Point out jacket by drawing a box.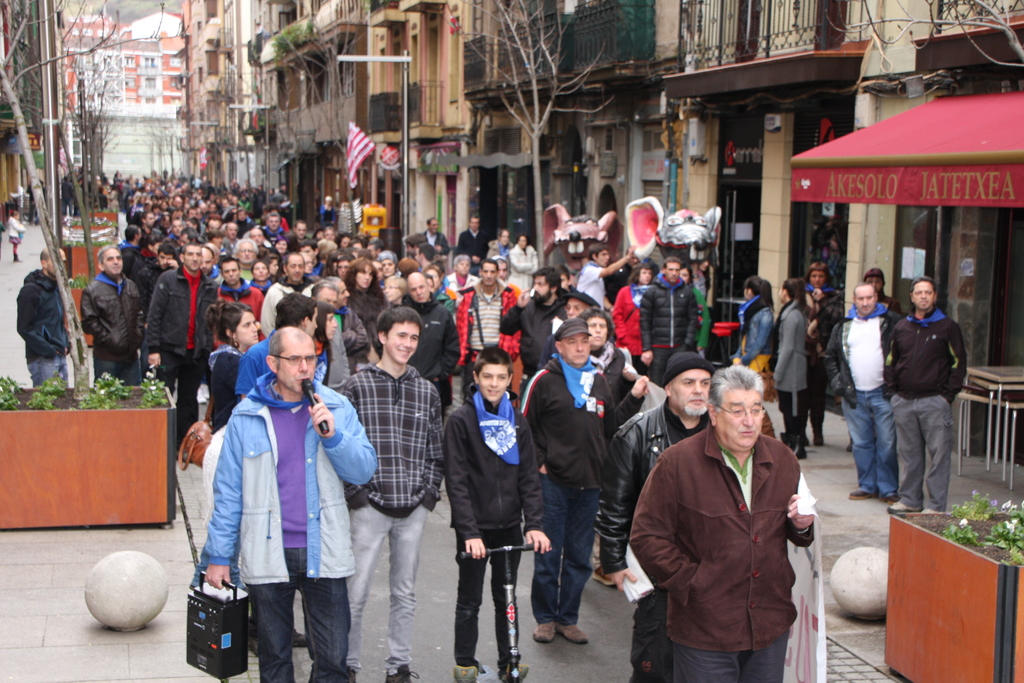
{"left": 199, "top": 342, "right": 246, "bottom": 438}.
